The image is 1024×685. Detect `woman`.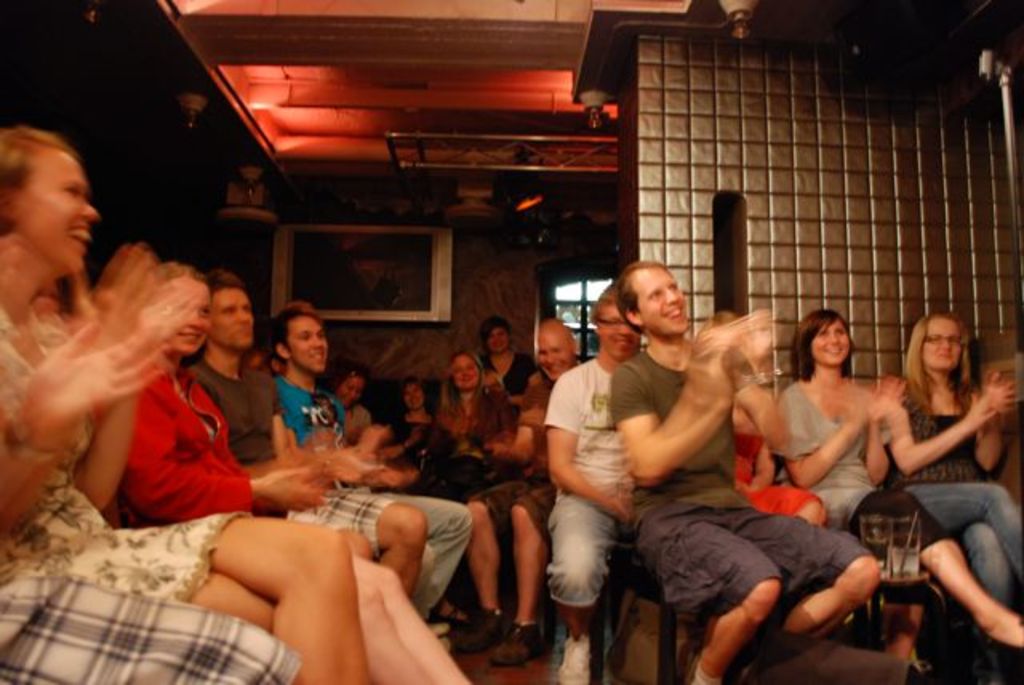
Detection: <region>885, 315, 1022, 664</region>.
